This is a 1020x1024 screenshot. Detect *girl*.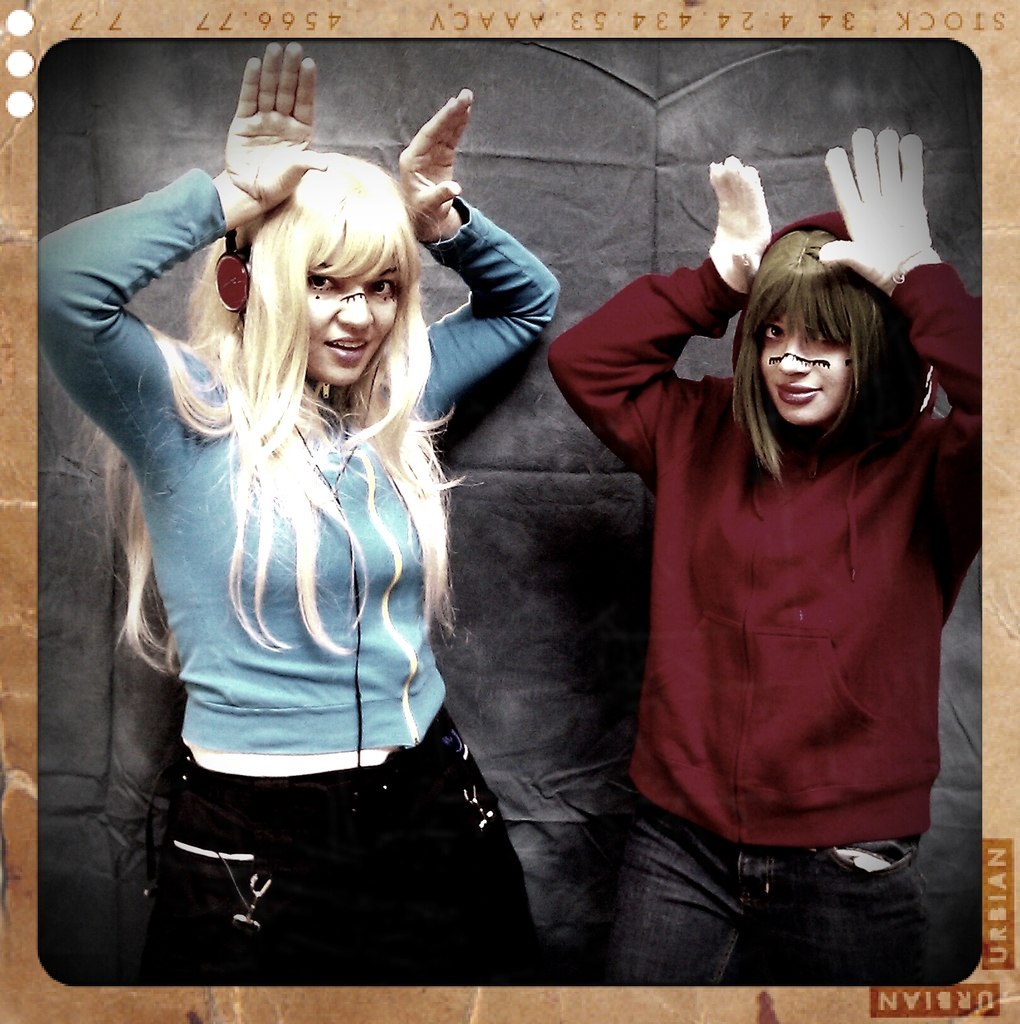
box=[545, 125, 984, 986].
